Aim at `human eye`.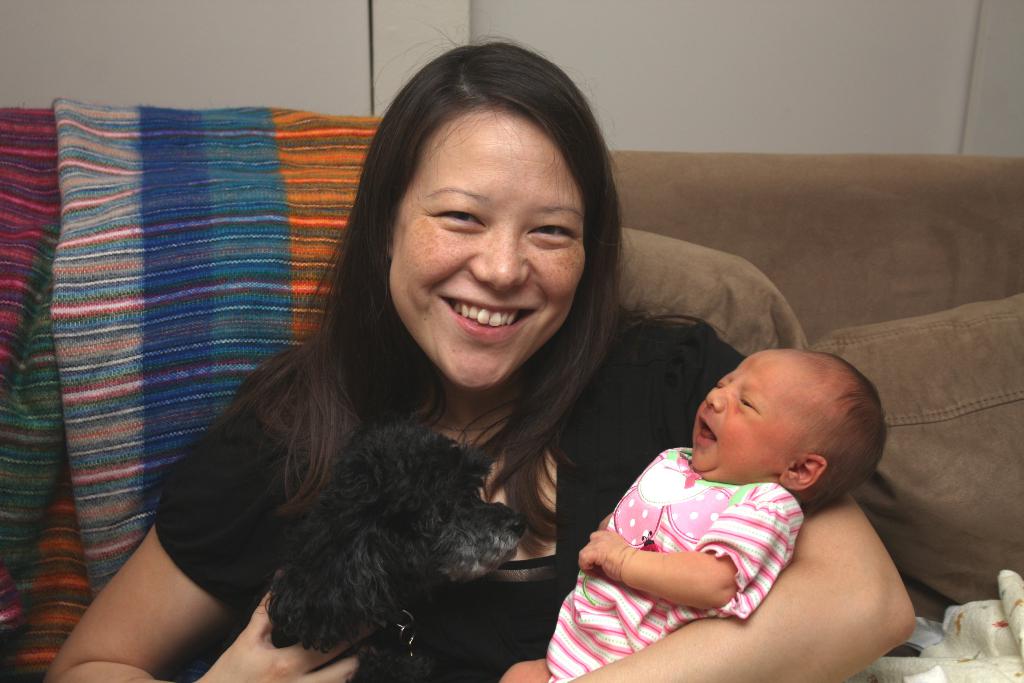
Aimed at [left=530, top=217, right=580, bottom=247].
